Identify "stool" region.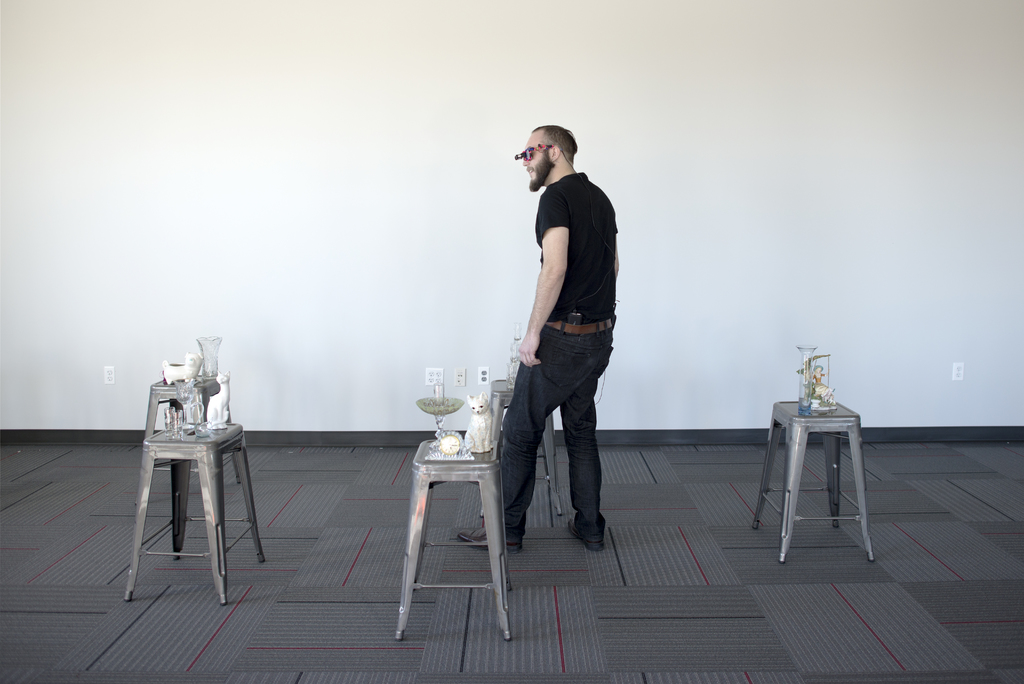
Region: select_region(753, 399, 871, 562).
